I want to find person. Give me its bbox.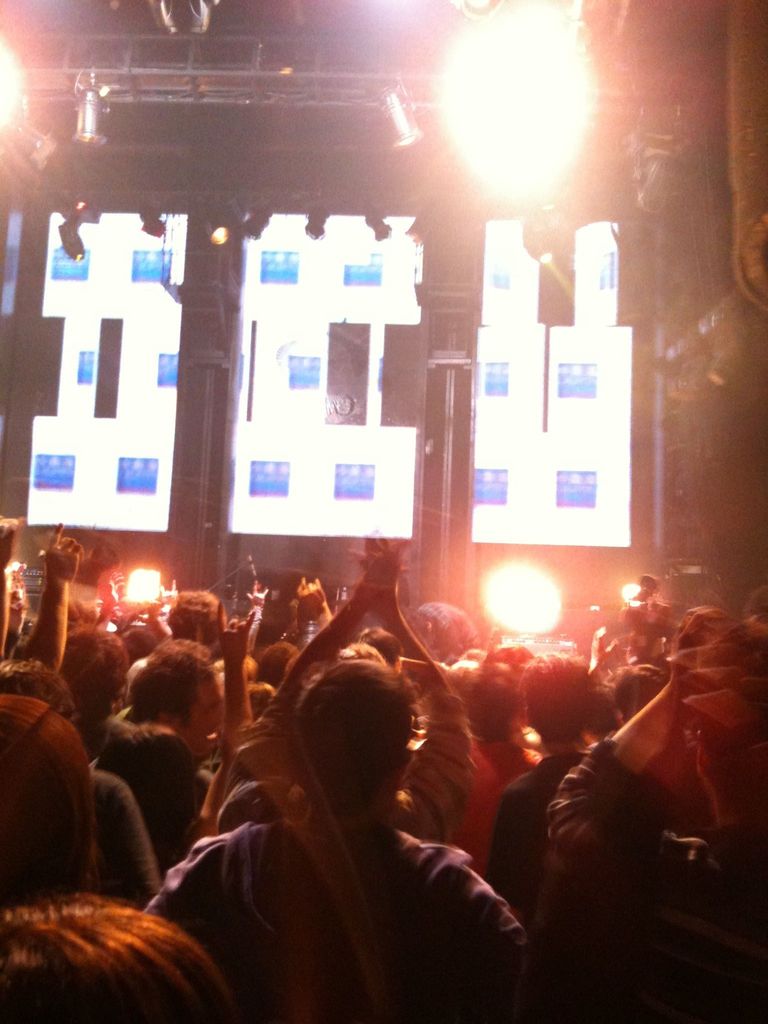
left=483, top=659, right=604, bottom=928.
